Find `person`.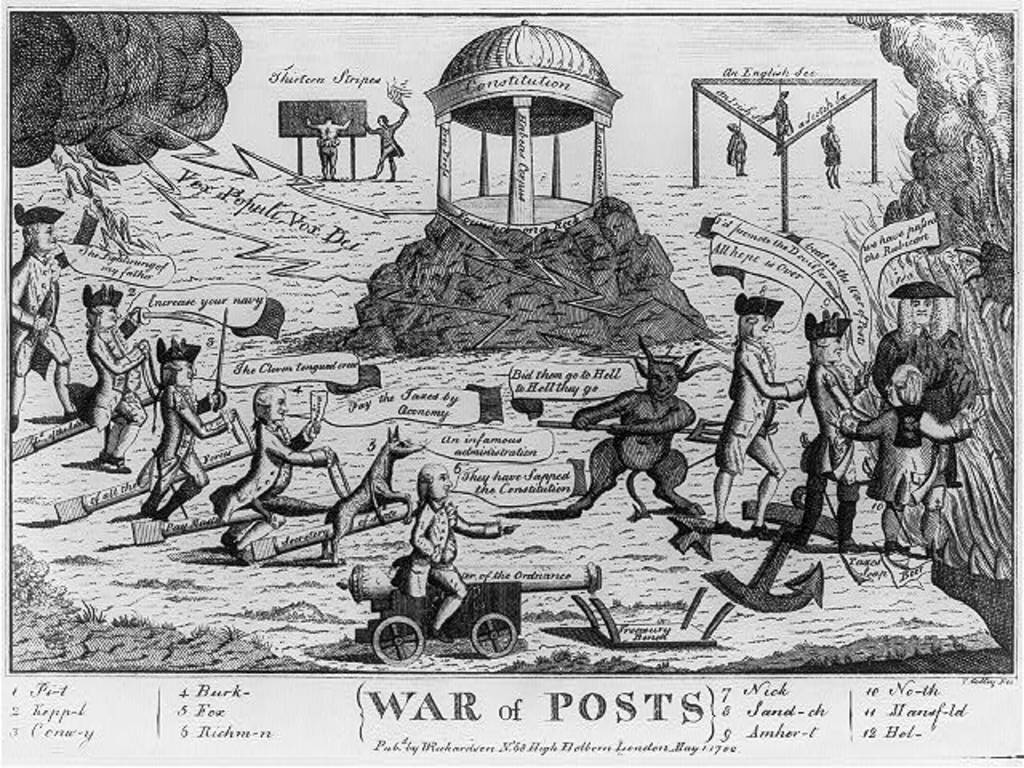
region(722, 122, 750, 181).
